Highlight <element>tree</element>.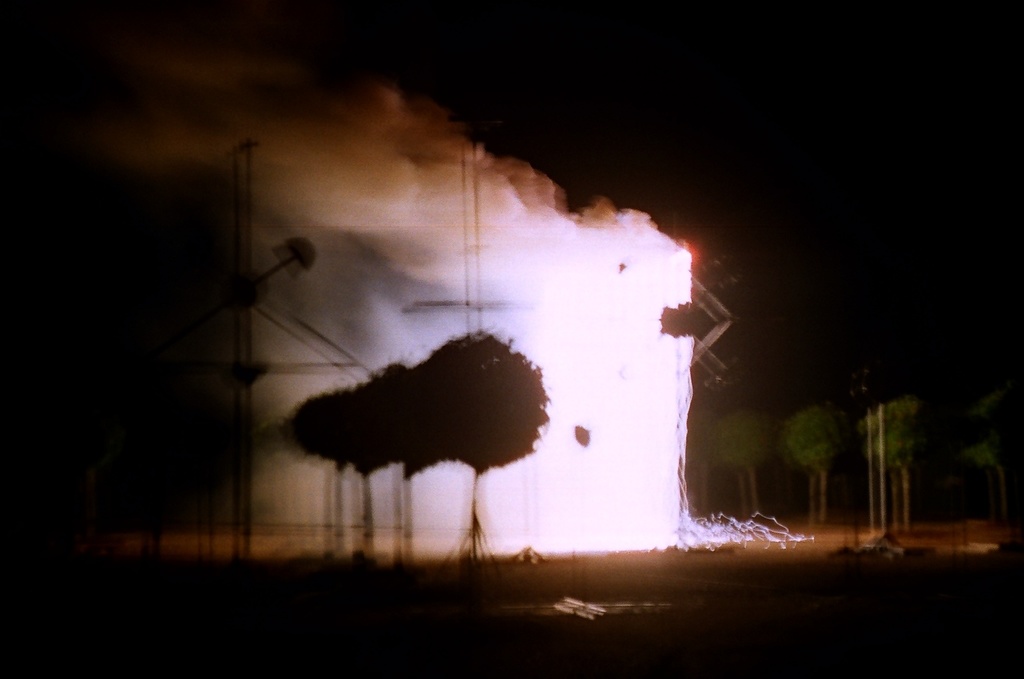
Highlighted region: 343,379,393,563.
